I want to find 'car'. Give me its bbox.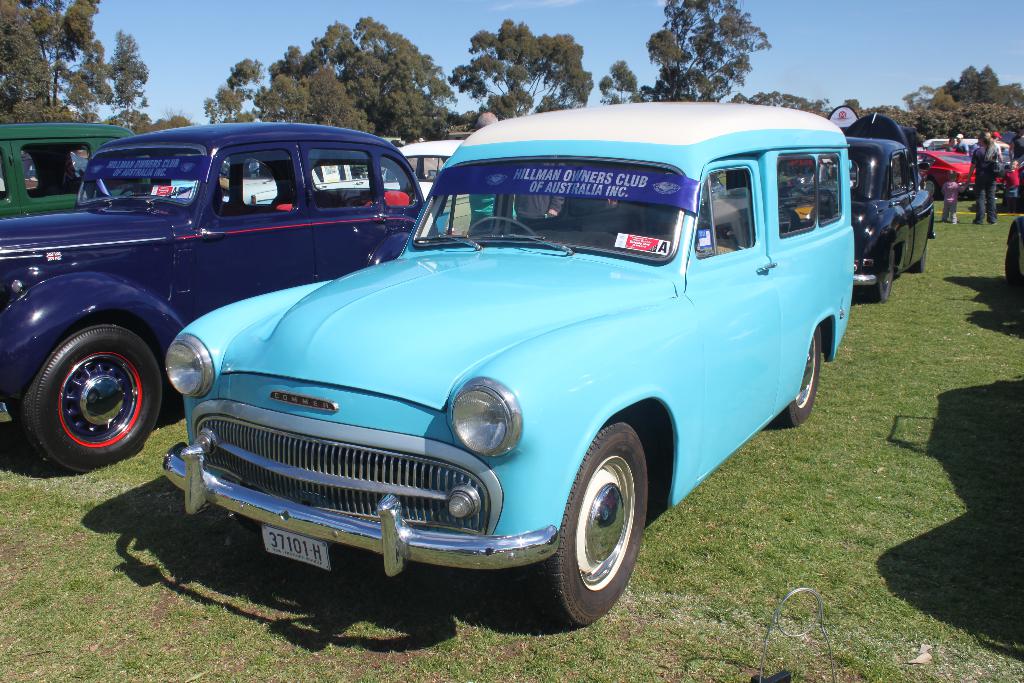
[left=1004, top=220, right=1023, bottom=296].
